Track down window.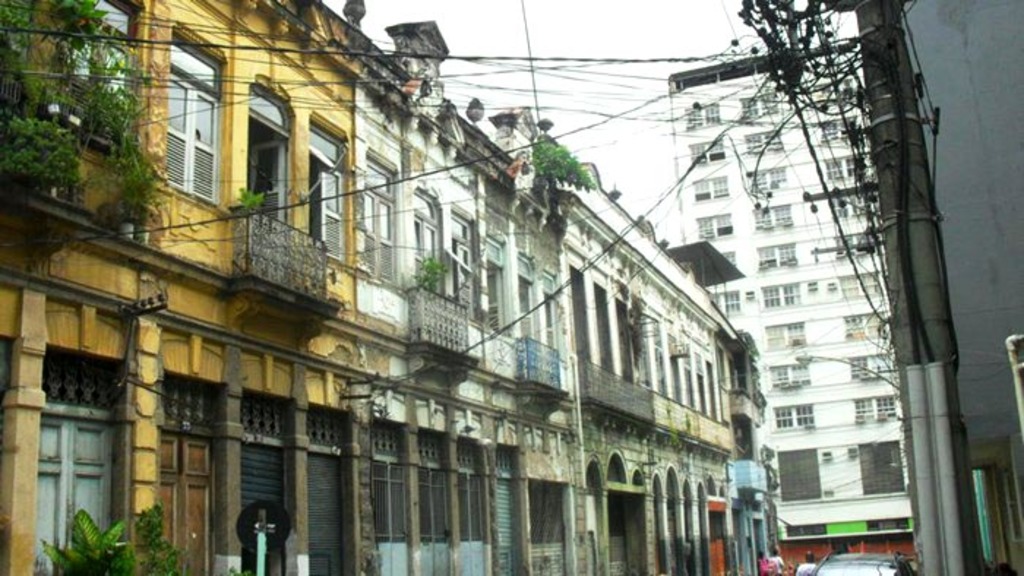
Tracked to (x1=692, y1=136, x2=724, y2=167).
